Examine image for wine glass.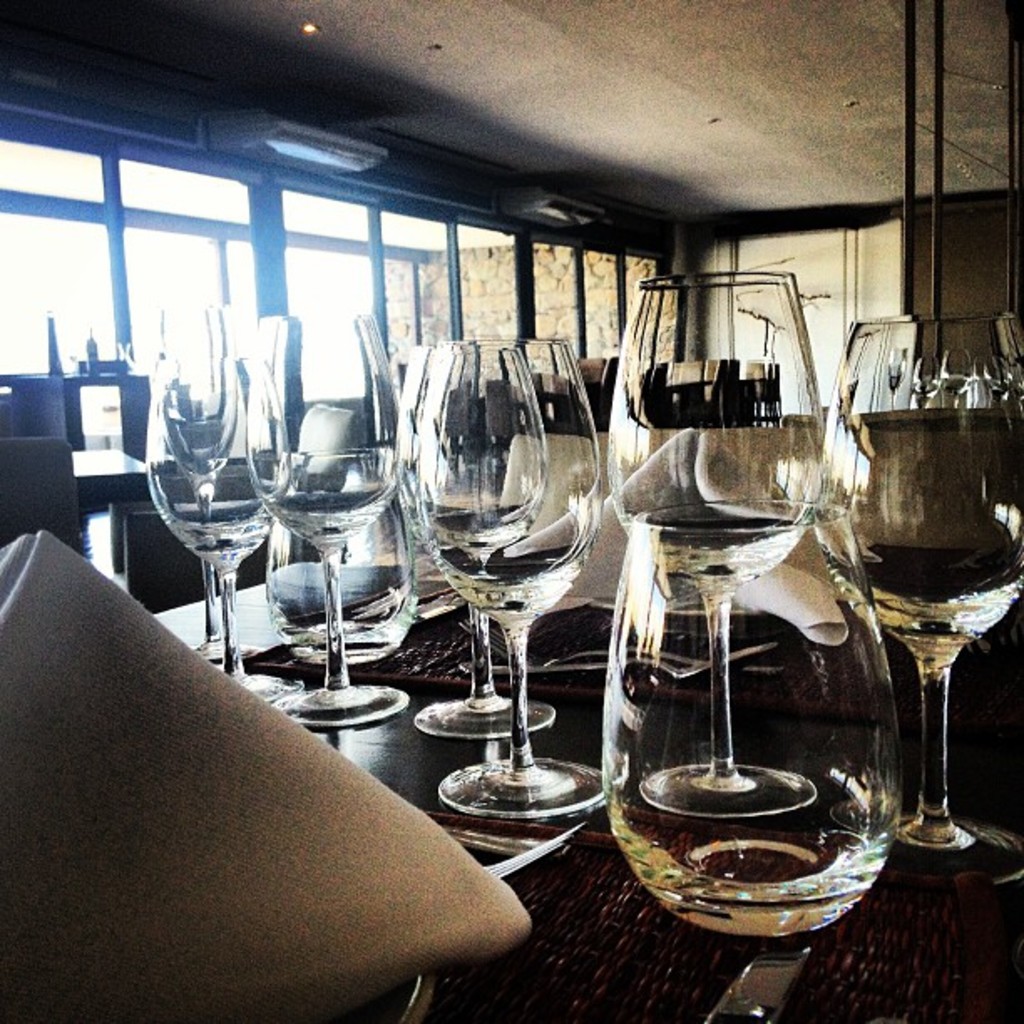
Examination result: [823, 306, 1022, 890].
